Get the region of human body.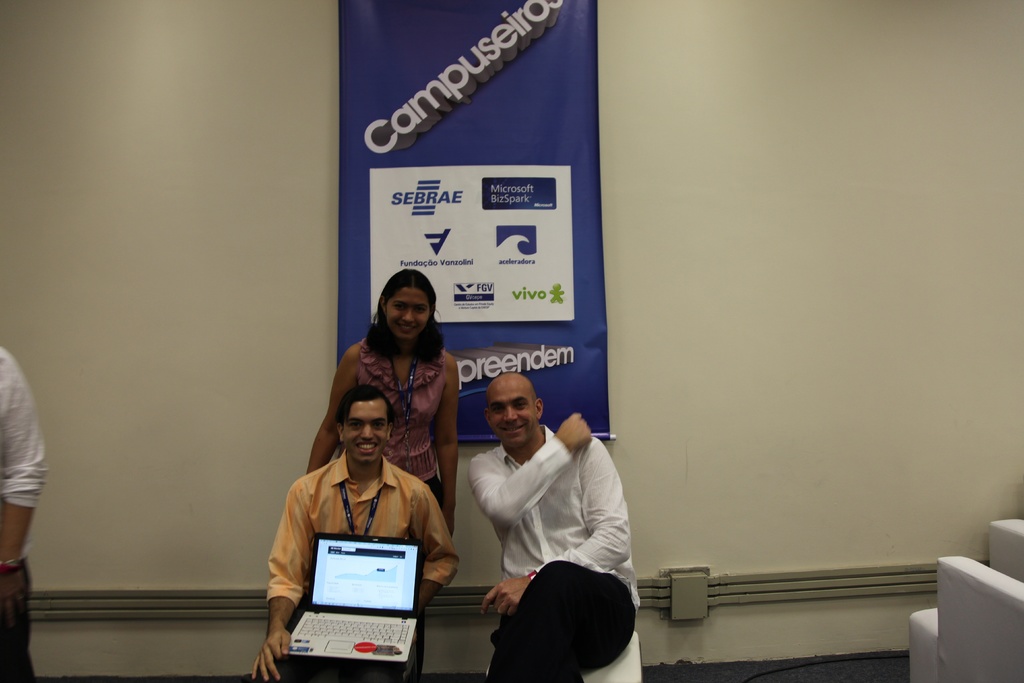
bbox=[245, 442, 451, 682].
